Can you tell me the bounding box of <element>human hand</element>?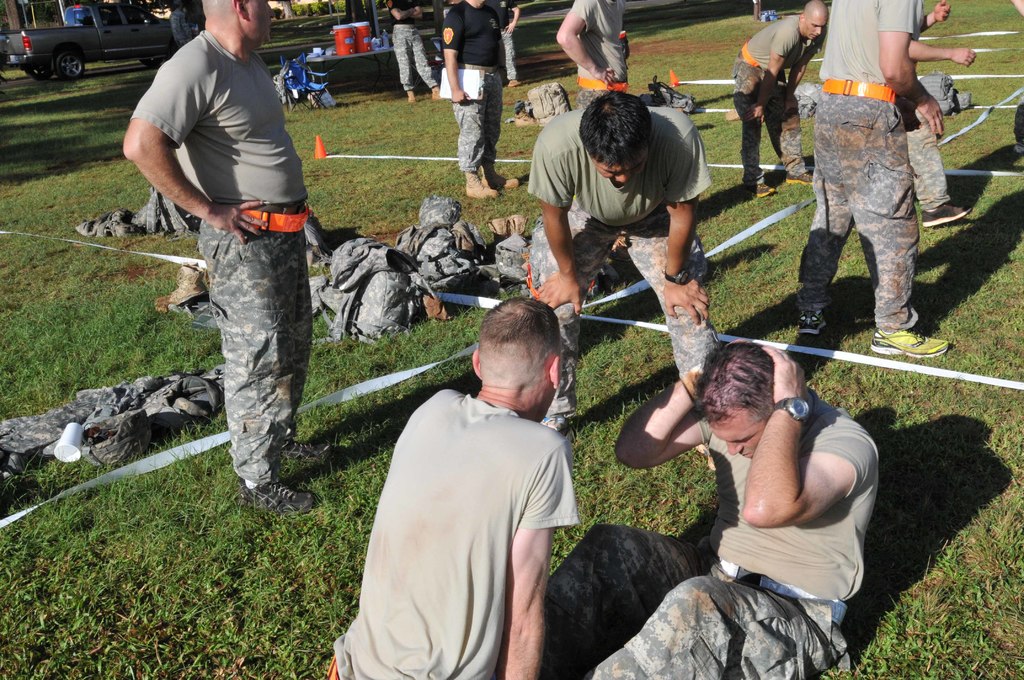
(505, 24, 518, 36).
